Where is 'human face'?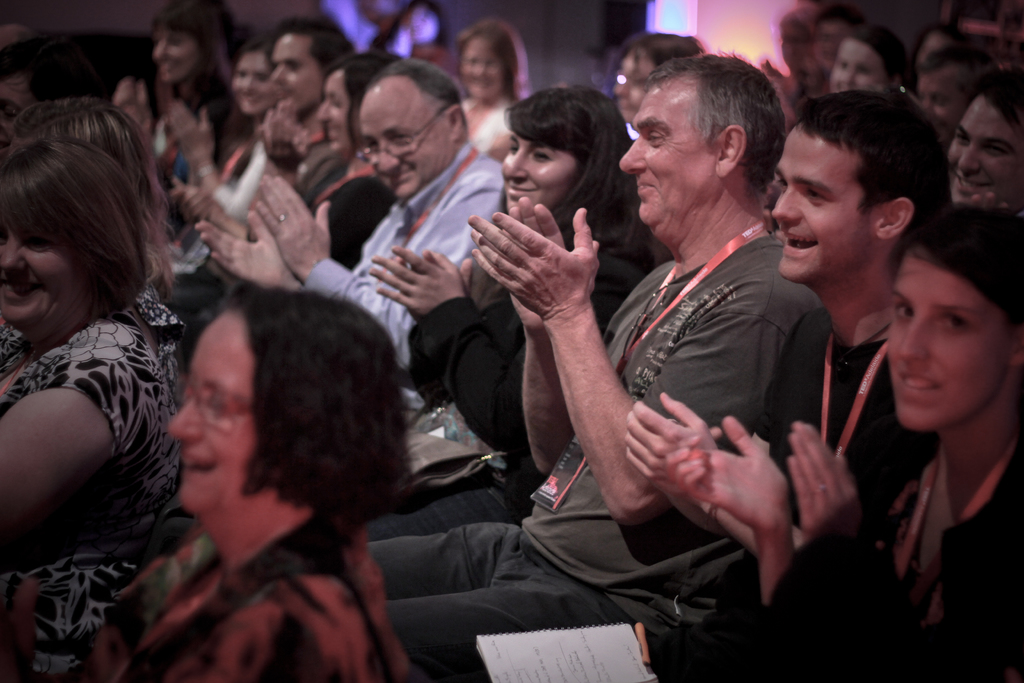
bbox(0, 79, 32, 143).
